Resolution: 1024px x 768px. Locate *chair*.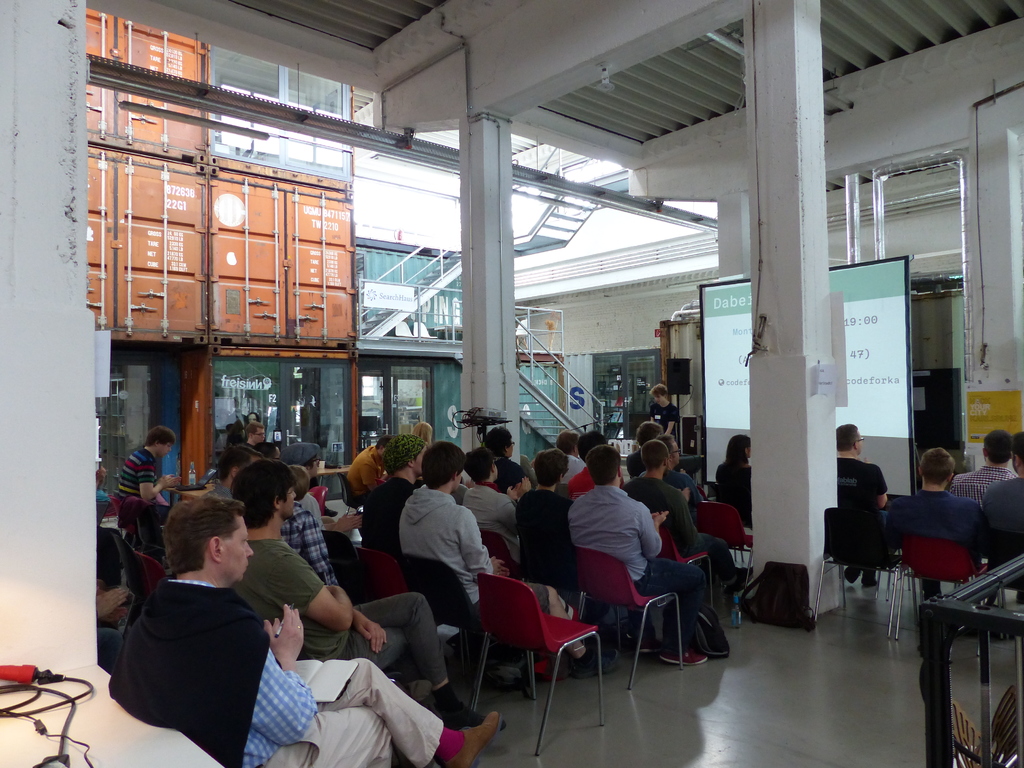
(131,548,172,606).
